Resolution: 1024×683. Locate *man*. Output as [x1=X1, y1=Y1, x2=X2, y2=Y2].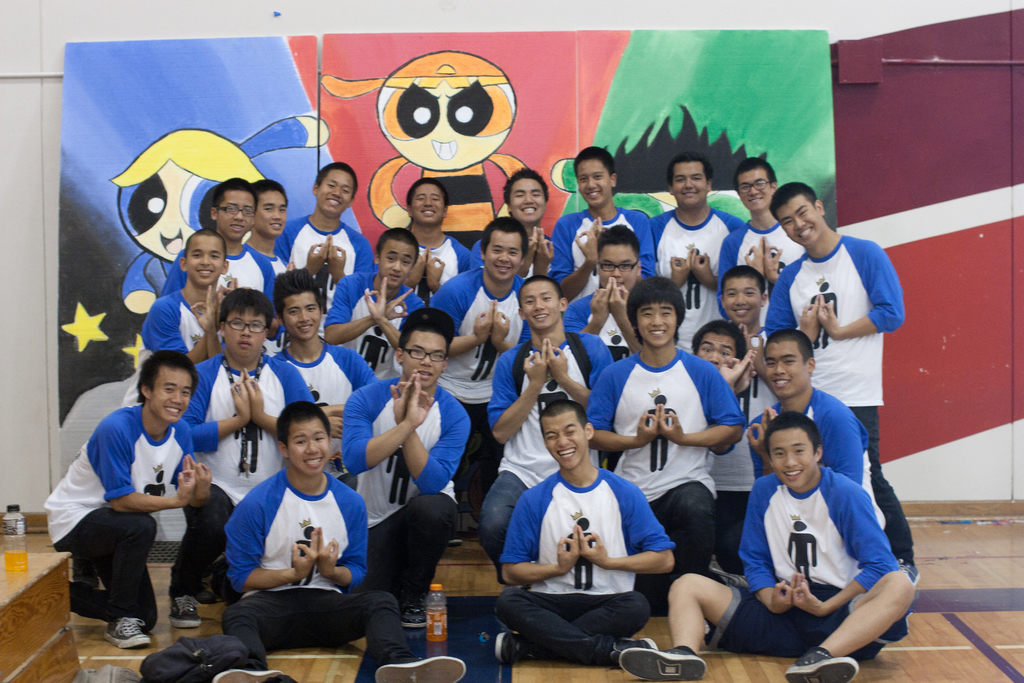
[x1=694, y1=318, x2=750, y2=388].
